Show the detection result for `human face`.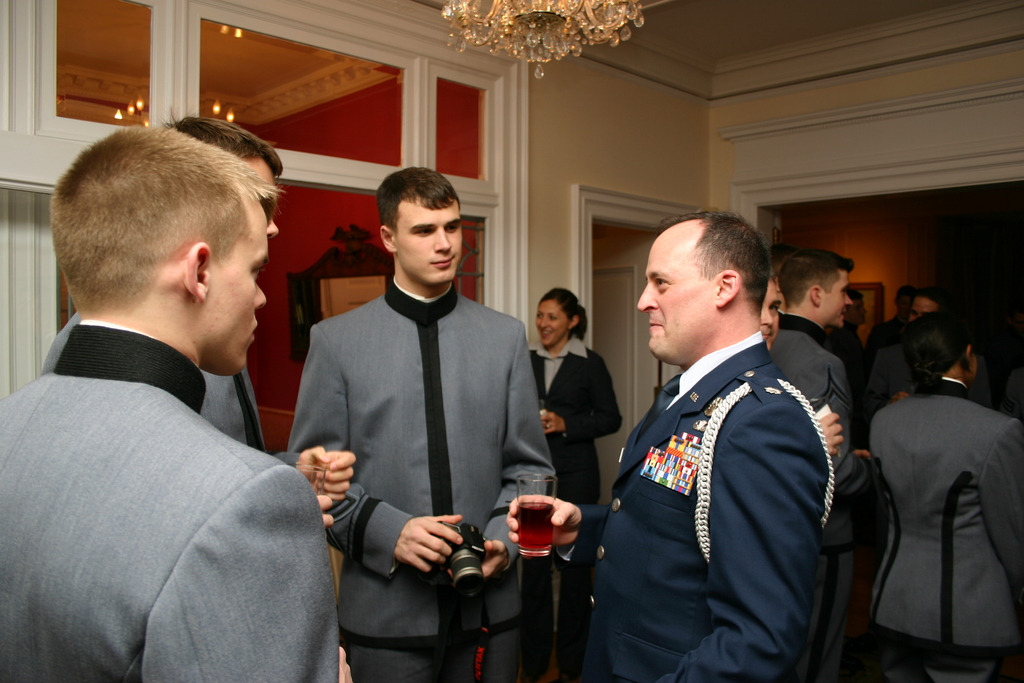
761/278/781/346.
